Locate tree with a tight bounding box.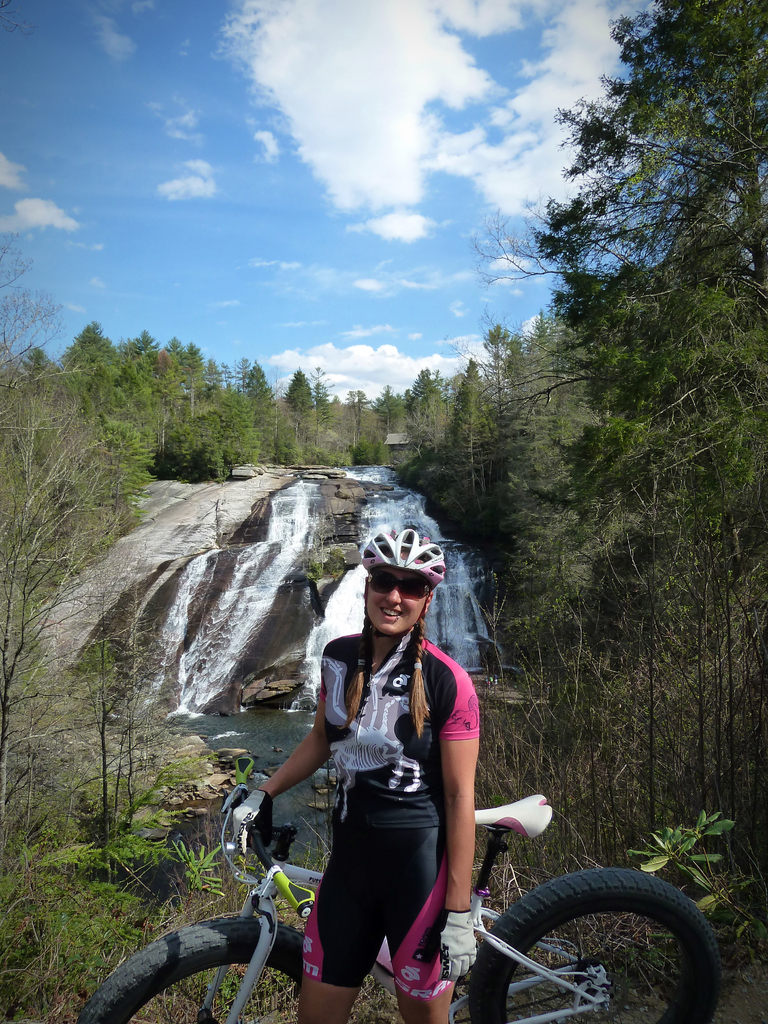
locate(487, 33, 748, 824).
